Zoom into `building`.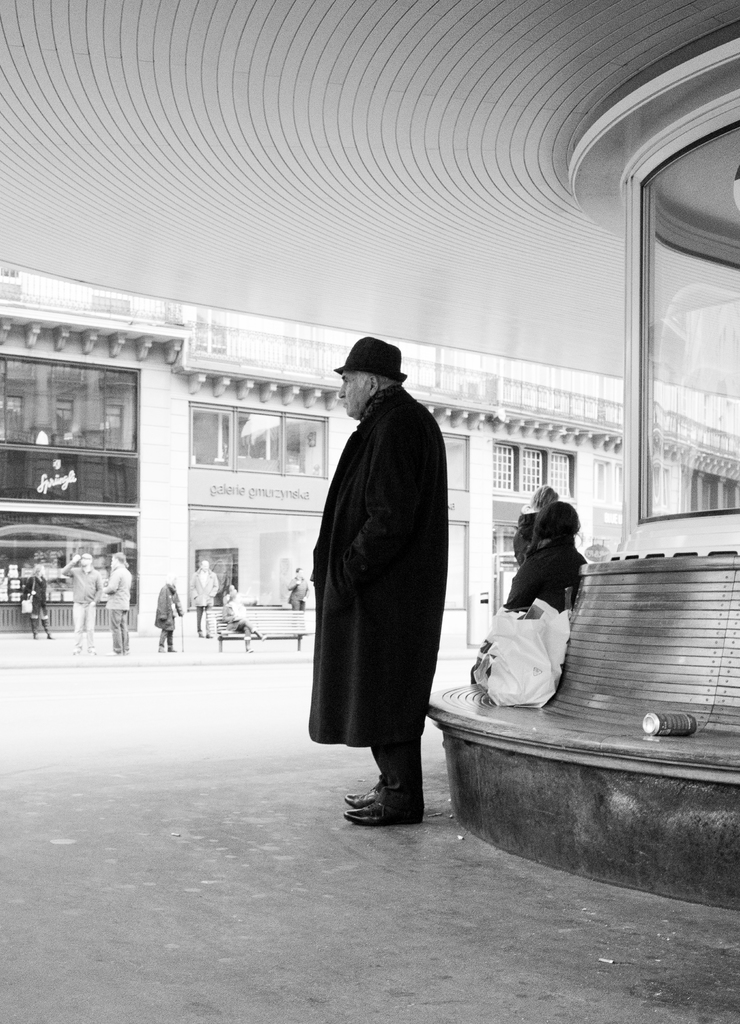
Zoom target: bbox=(0, 255, 739, 647).
